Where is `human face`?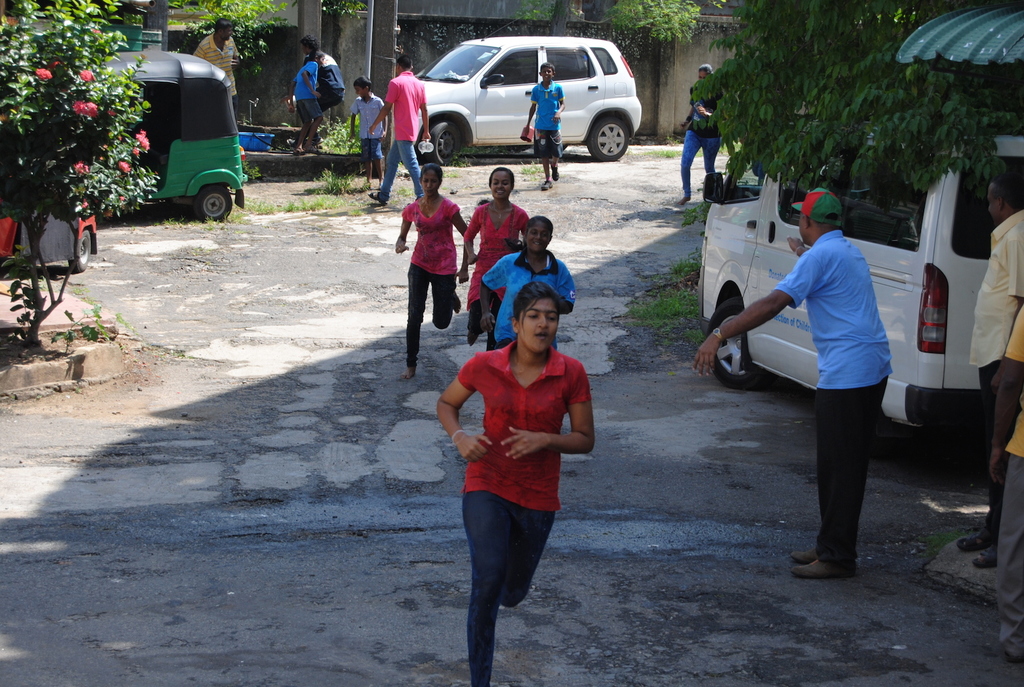
box=[524, 223, 549, 247].
